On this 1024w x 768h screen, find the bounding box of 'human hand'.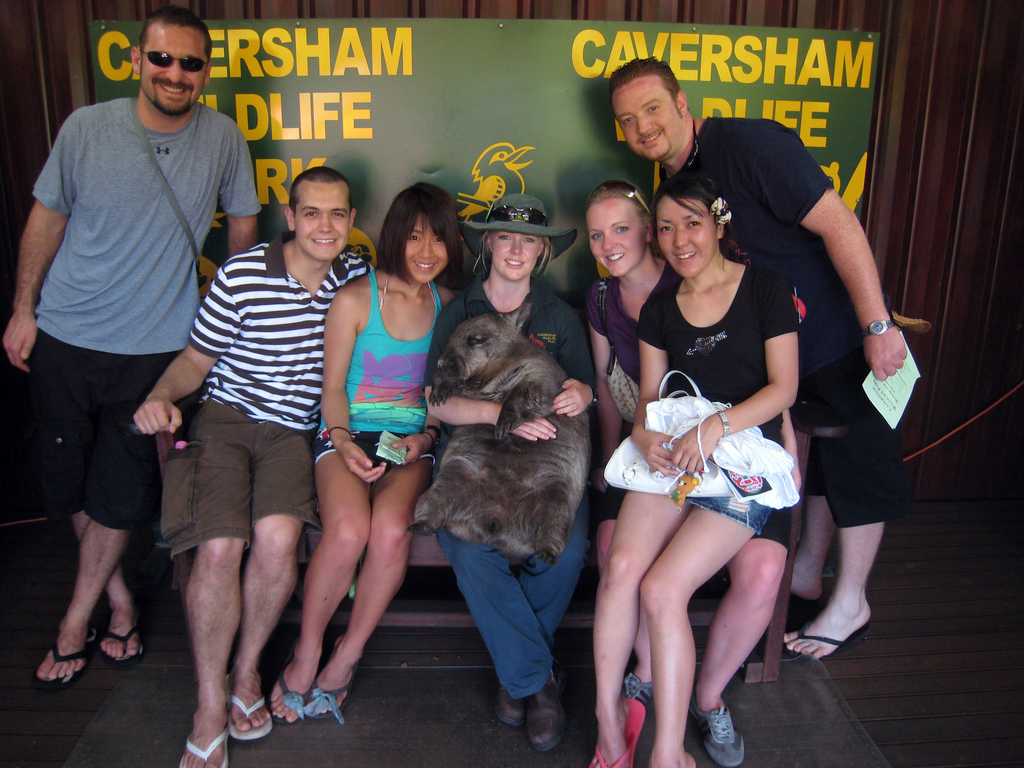
Bounding box: detection(591, 466, 612, 494).
